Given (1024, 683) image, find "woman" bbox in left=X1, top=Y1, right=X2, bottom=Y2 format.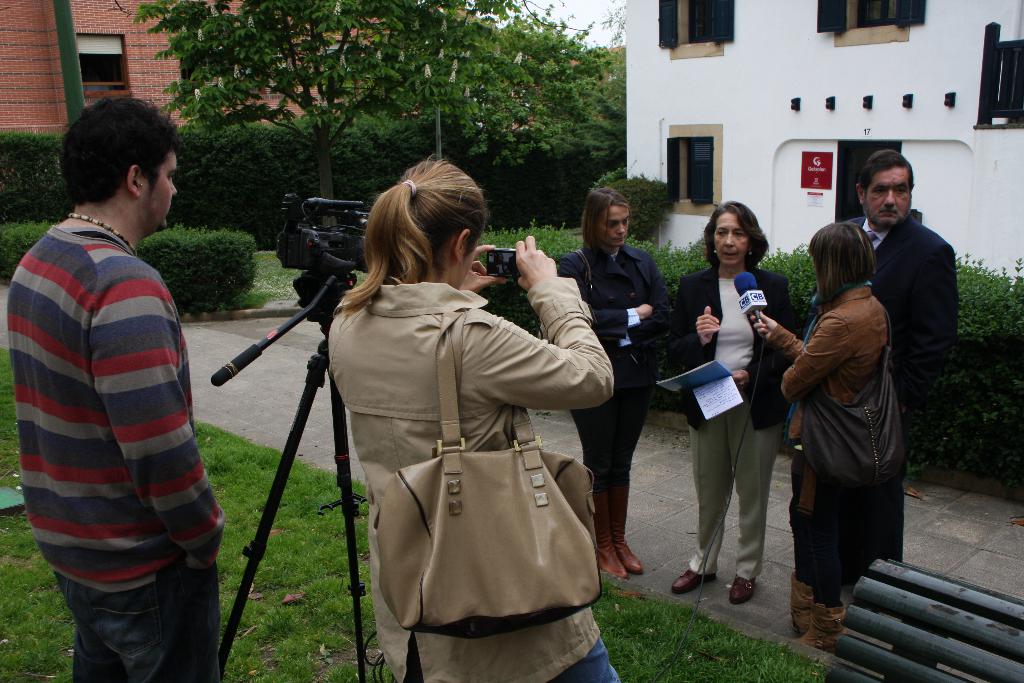
left=741, top=217, right=893, bottom=654.
